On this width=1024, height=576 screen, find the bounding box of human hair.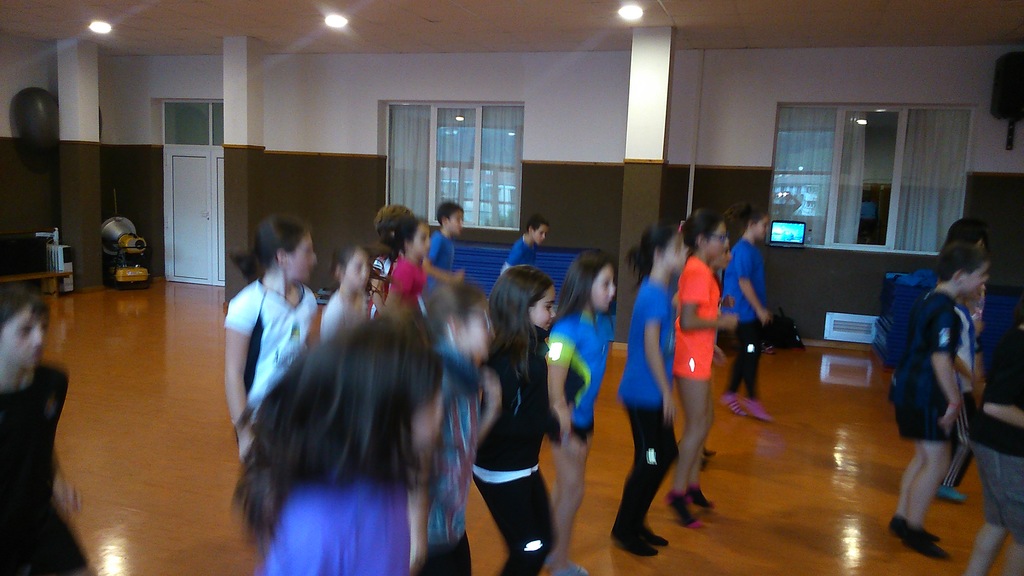
Bounding box: 622, 221, 680, 295.
